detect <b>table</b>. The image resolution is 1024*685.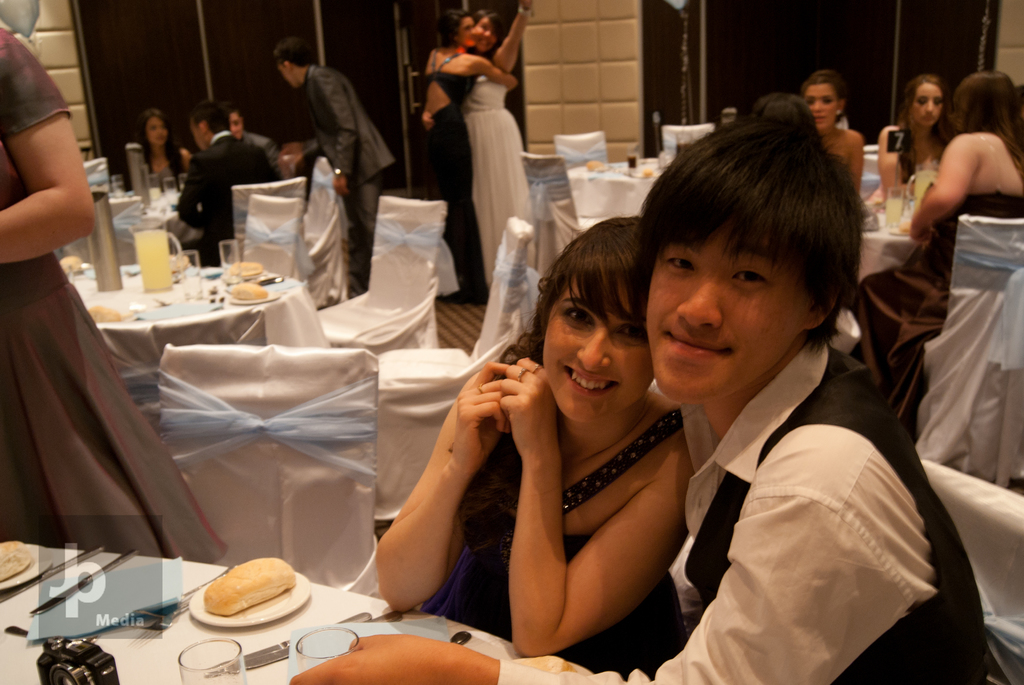
detection(93, 182, 181, 248).
